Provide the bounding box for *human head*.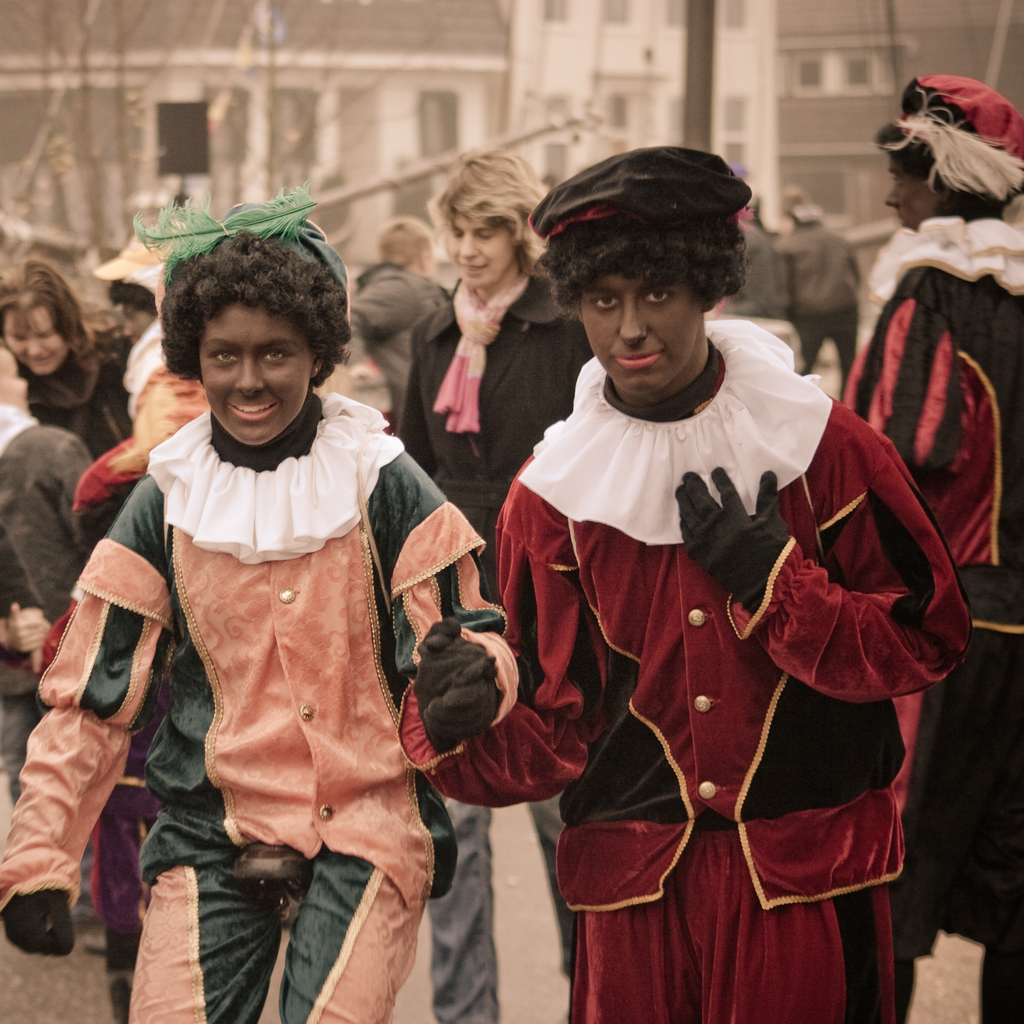
box=[523, 141, 767, 394].
